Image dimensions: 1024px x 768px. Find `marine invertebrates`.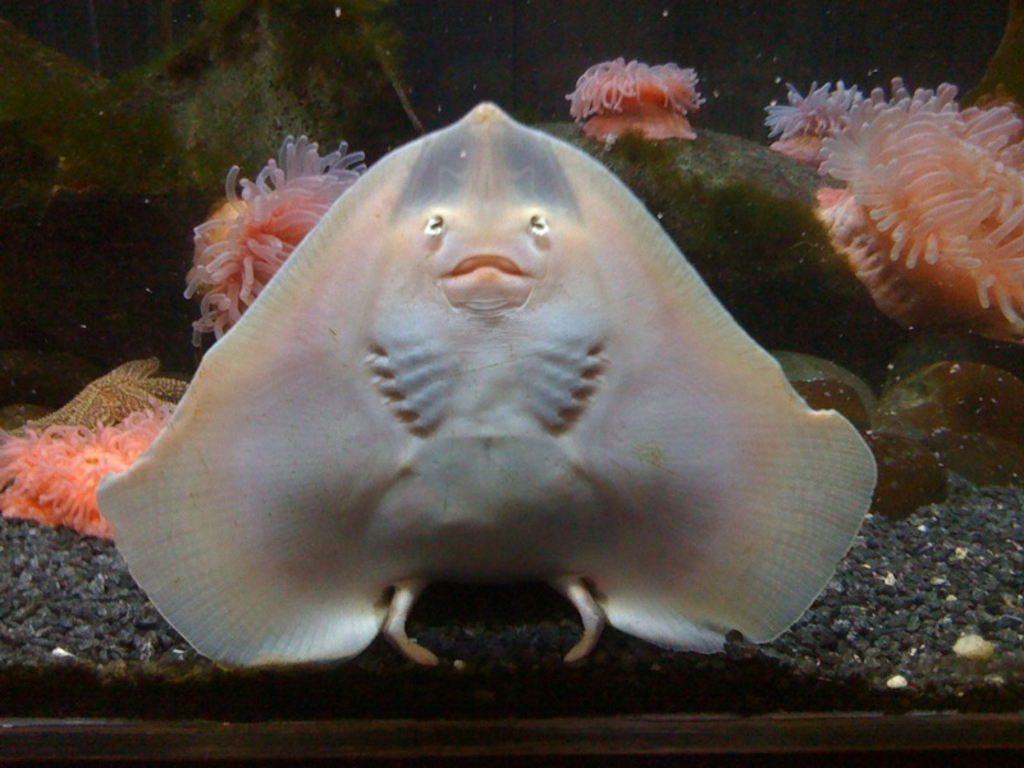
rect(573, 56, 703, 148).
